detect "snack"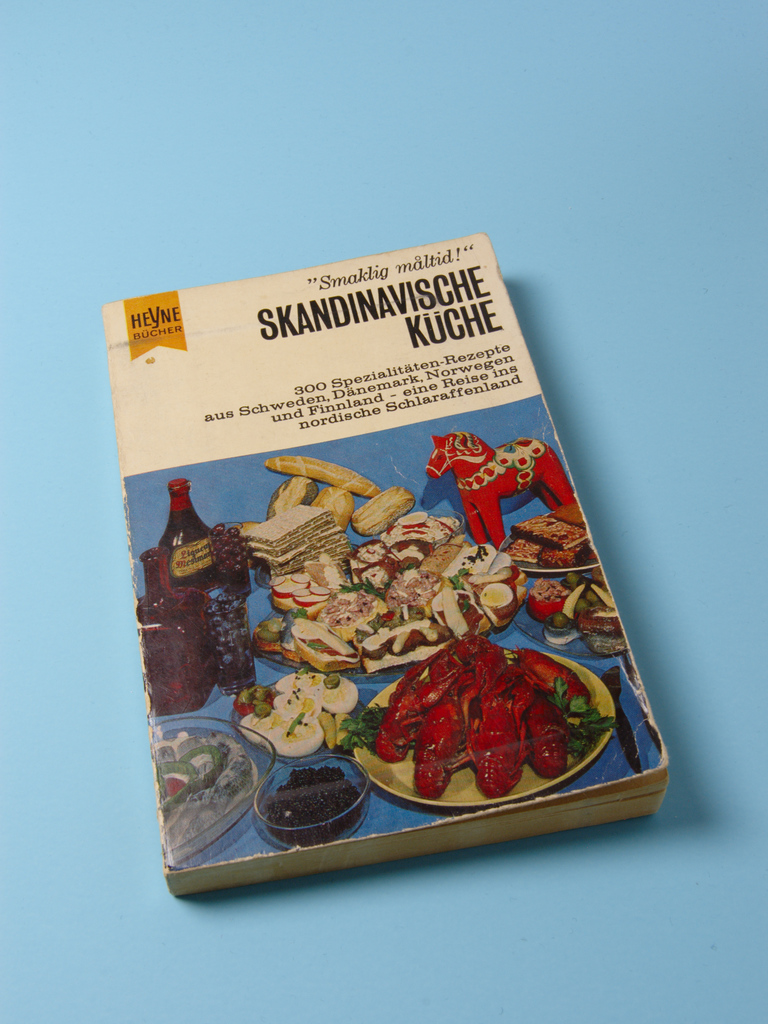
{"left": 262, "top": 475, "right": 322, "bottom": 516}
